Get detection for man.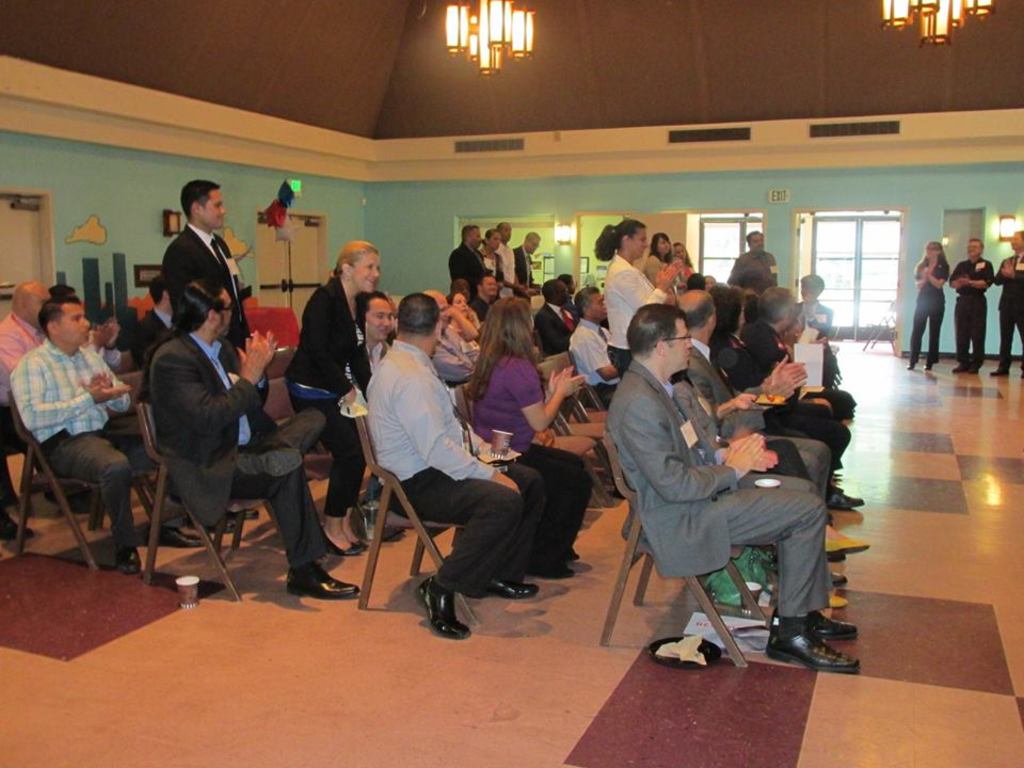
Detection: 561:271:576:302.
